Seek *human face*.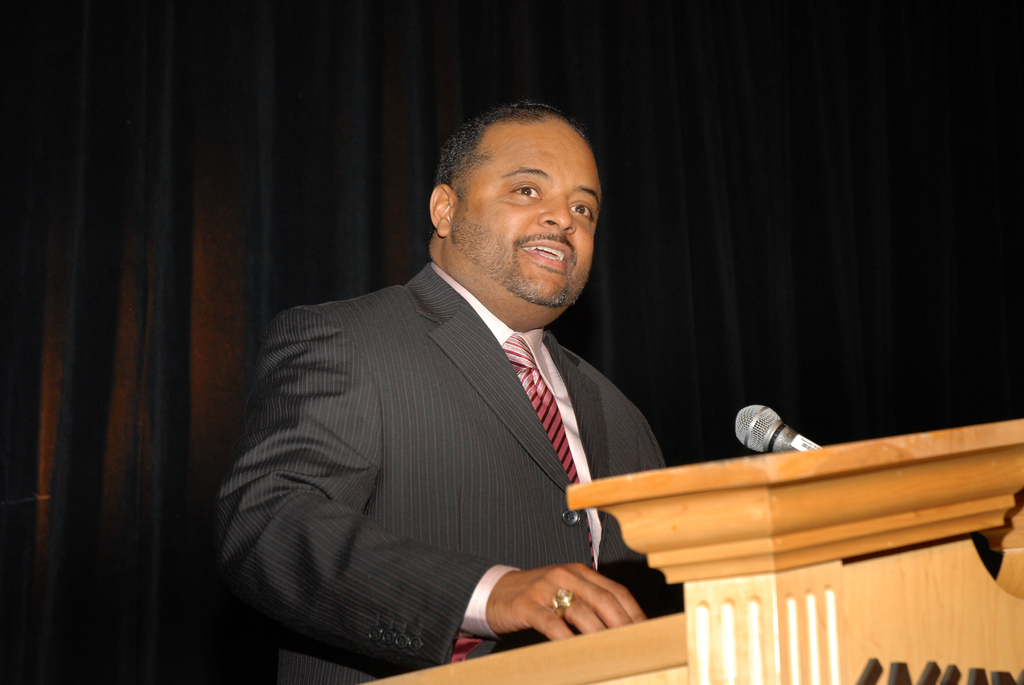
446,120,605,306.
